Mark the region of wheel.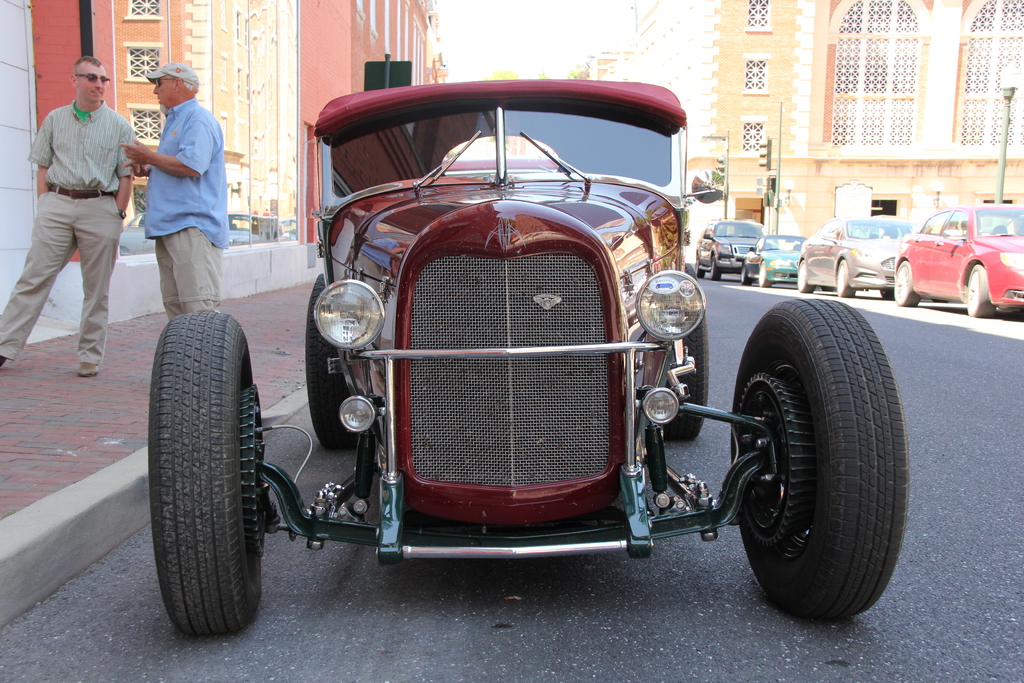
Region: Rect(669, 309, 703, 438).
